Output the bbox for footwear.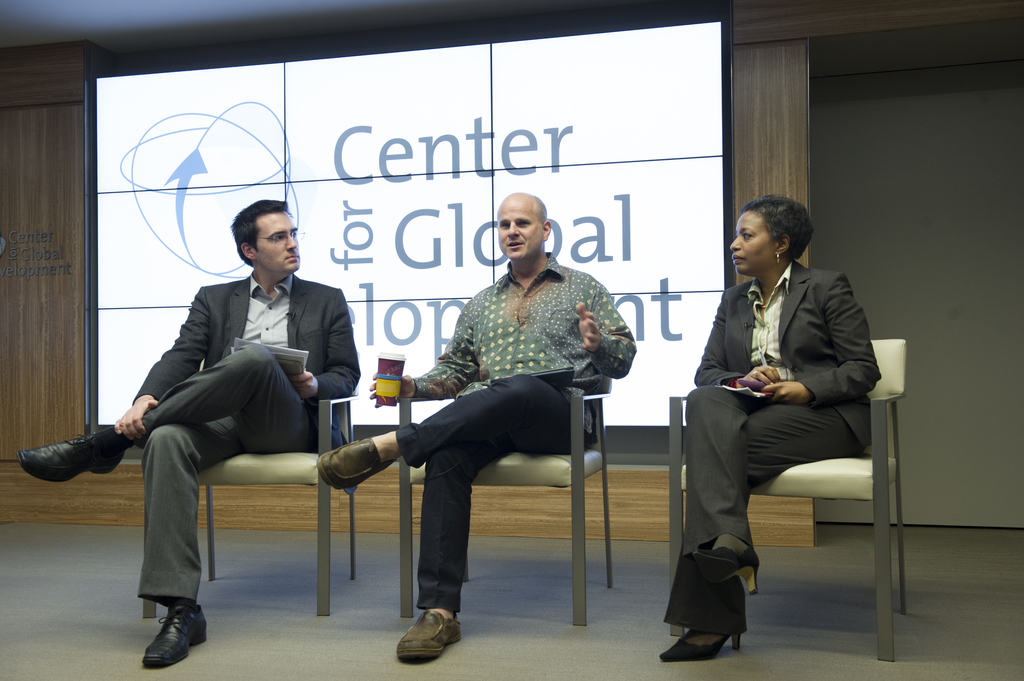
box(397, 612, 467, 666).
